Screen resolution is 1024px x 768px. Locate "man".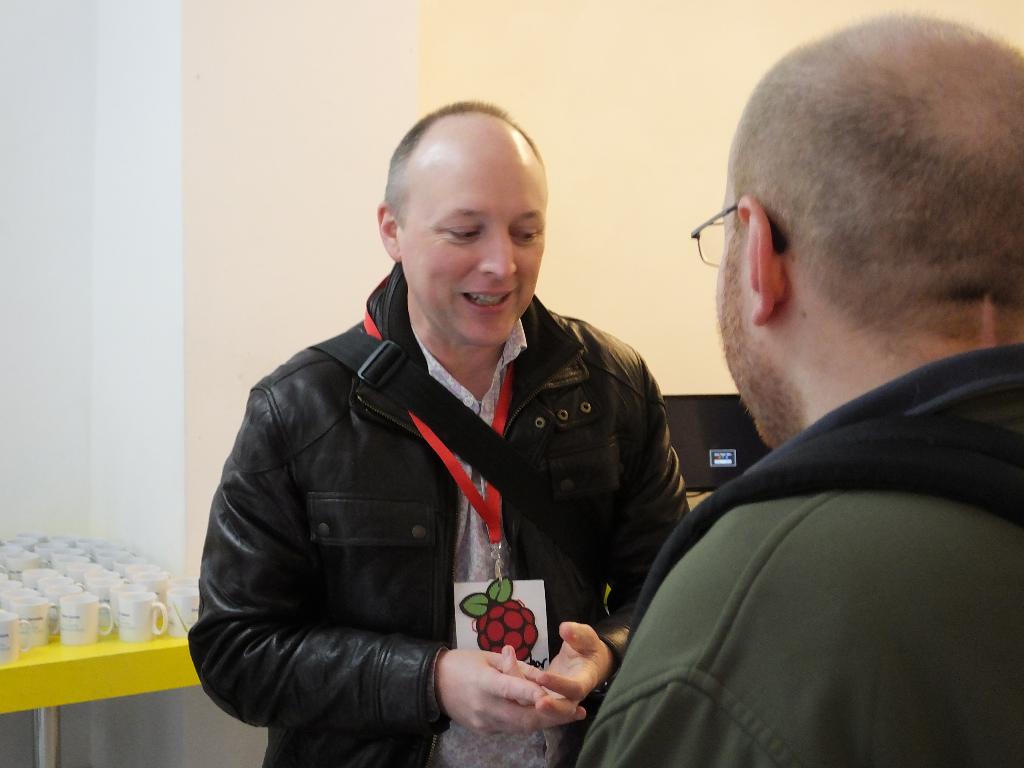
rect(188, 95, 692, 767).
